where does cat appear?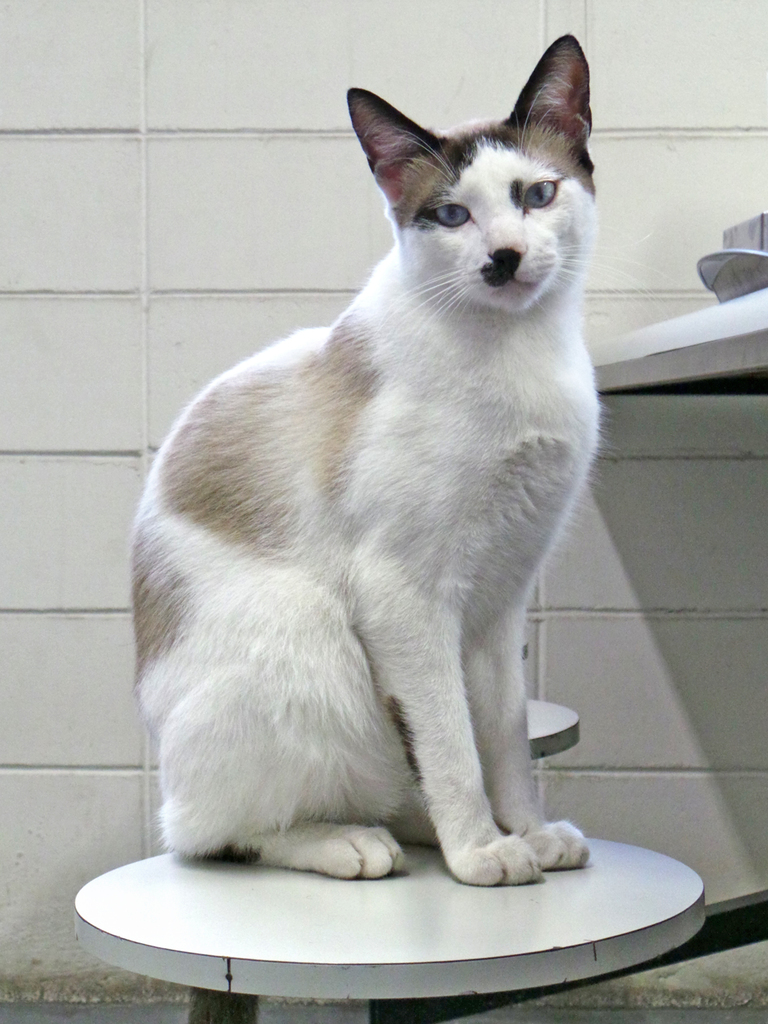
Appears at region(124, 34, 605, 886).
